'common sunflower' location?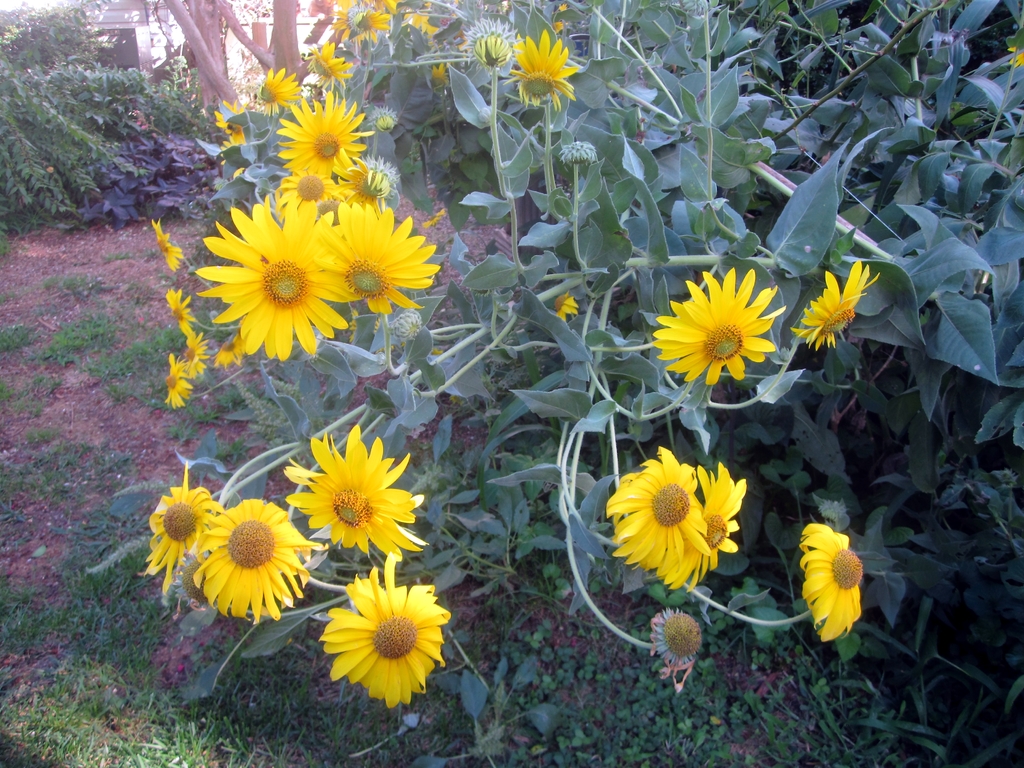
275:105:362:173
